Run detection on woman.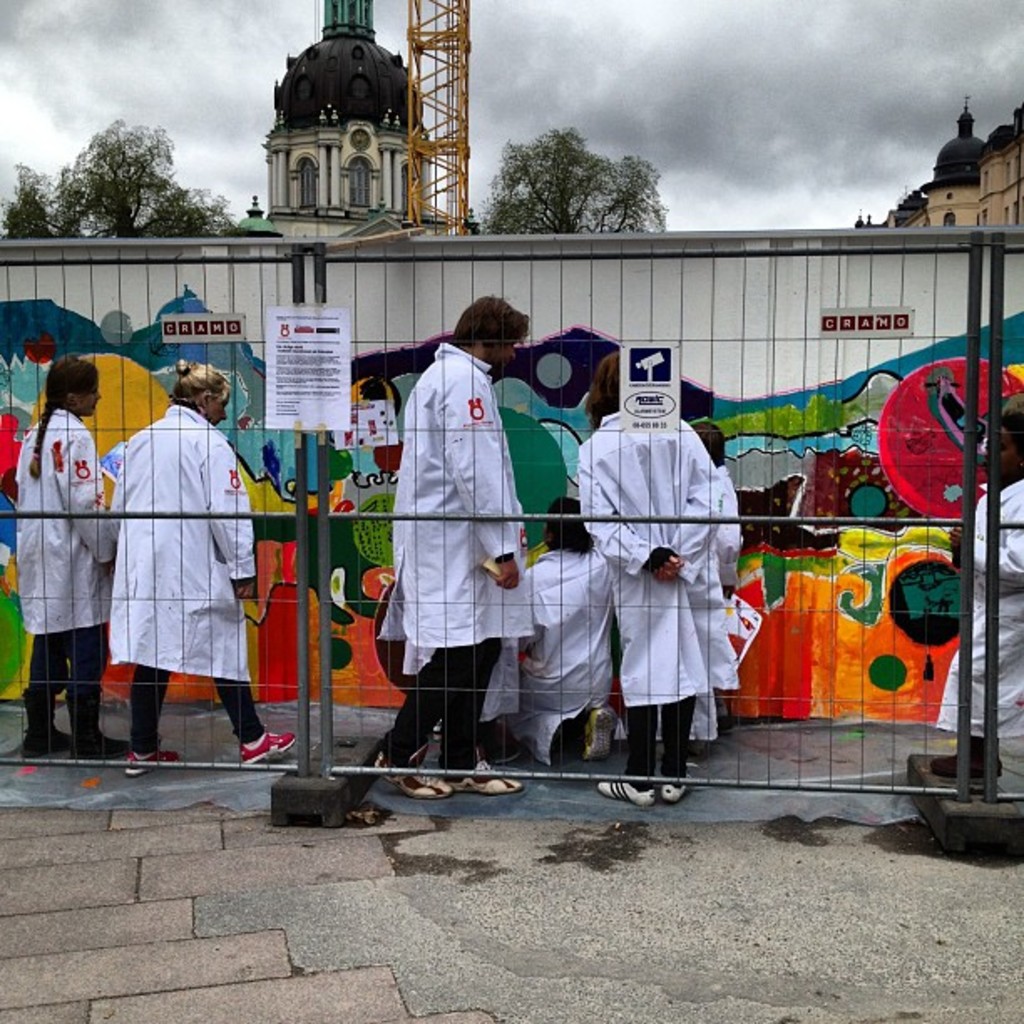
Result: 3,345,119,761.
